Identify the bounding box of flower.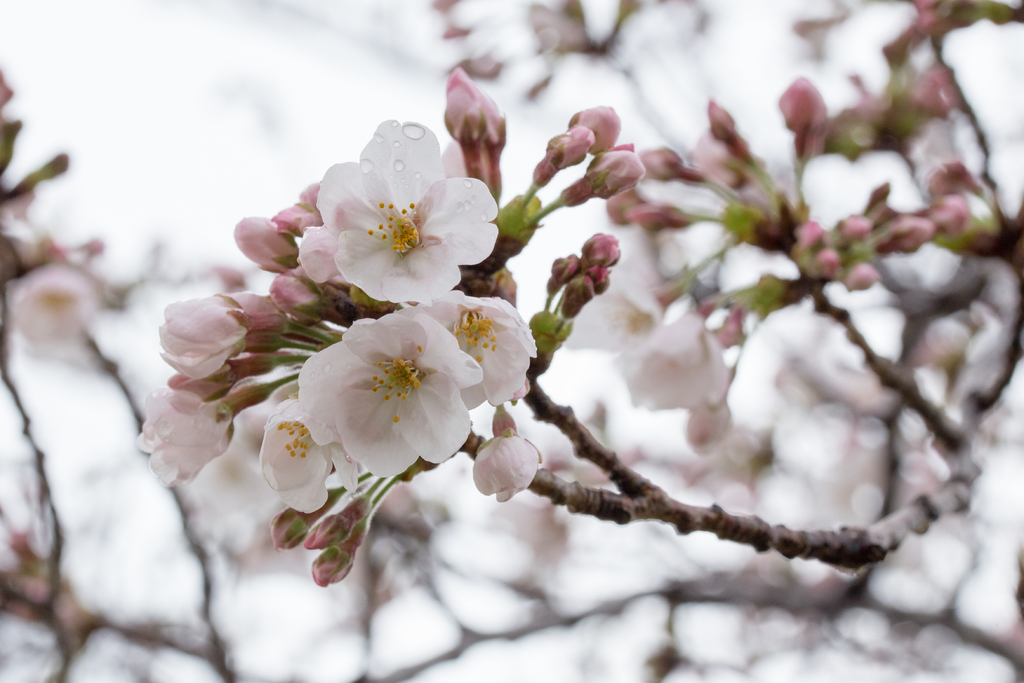
[294,316,472,482].
